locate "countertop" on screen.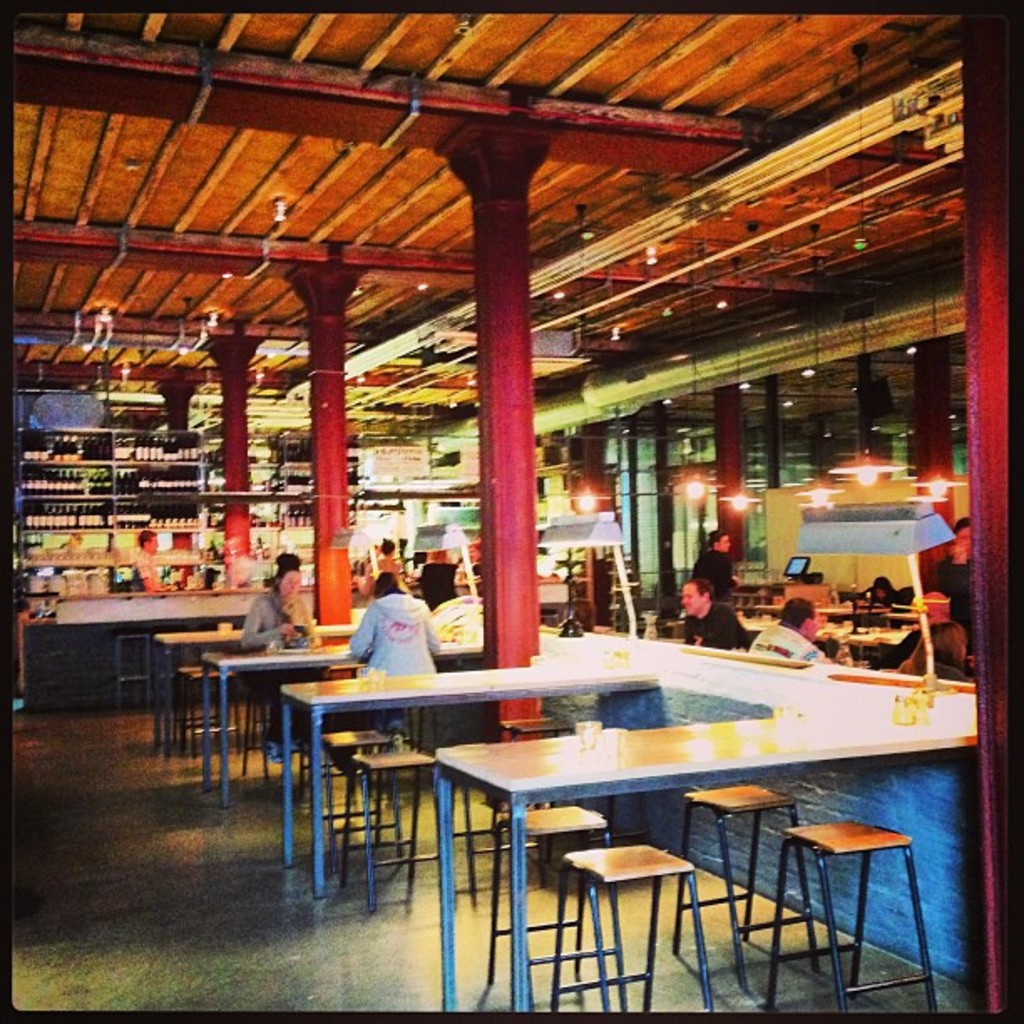
On screen at [left=57, top=576, right=572, bottom=601].
